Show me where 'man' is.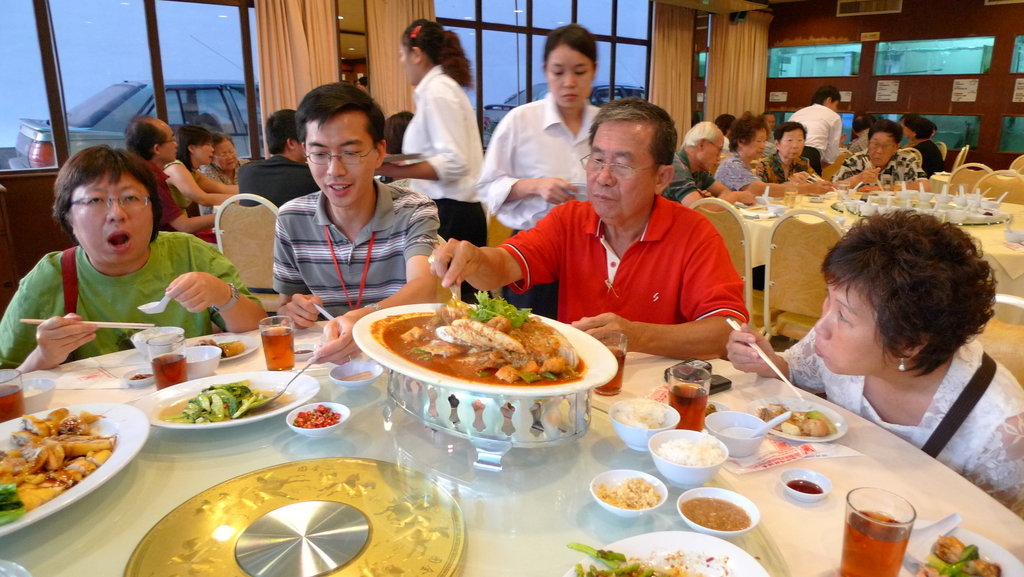
'man' is at <bbox>829, 122, 931, 190</bbox>.
